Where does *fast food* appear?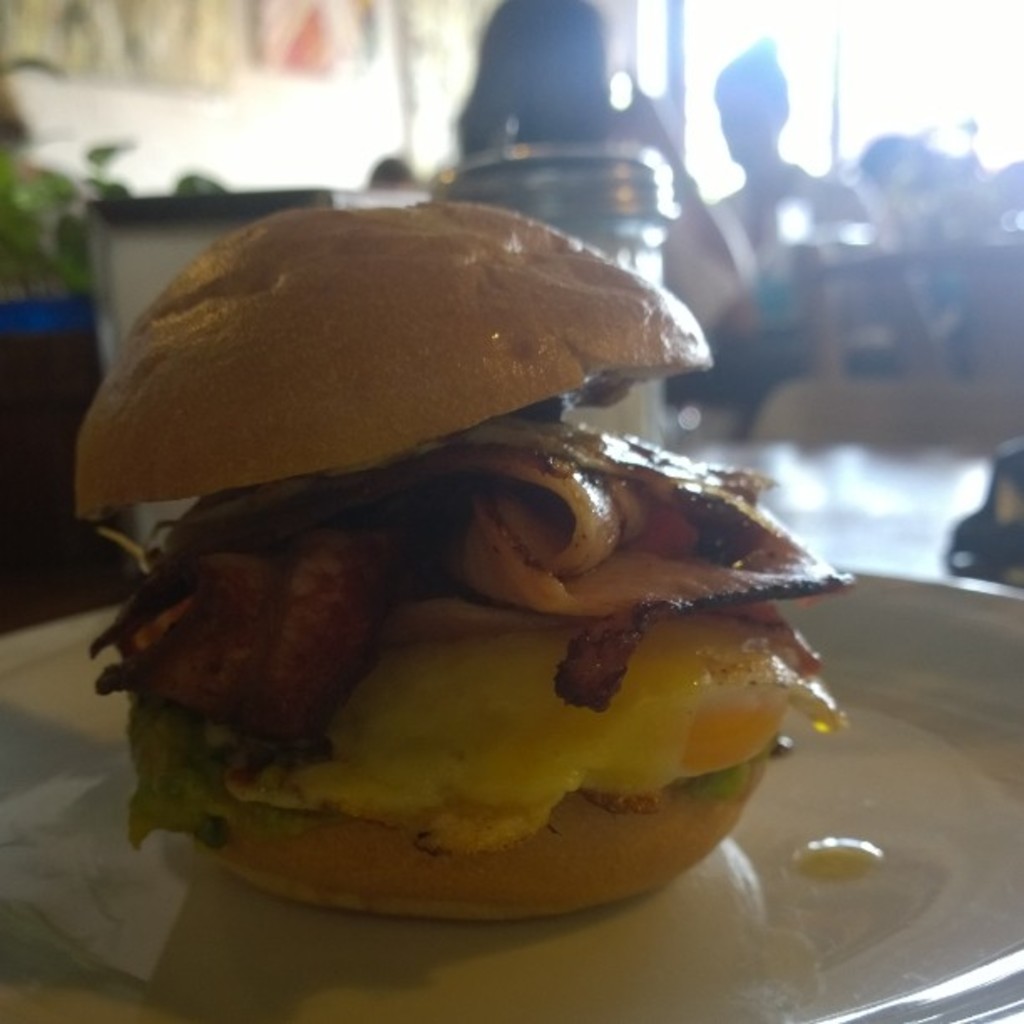
Appears at {"x1": 52, "y1": 196, "x2": 798, "y2": 915}.
